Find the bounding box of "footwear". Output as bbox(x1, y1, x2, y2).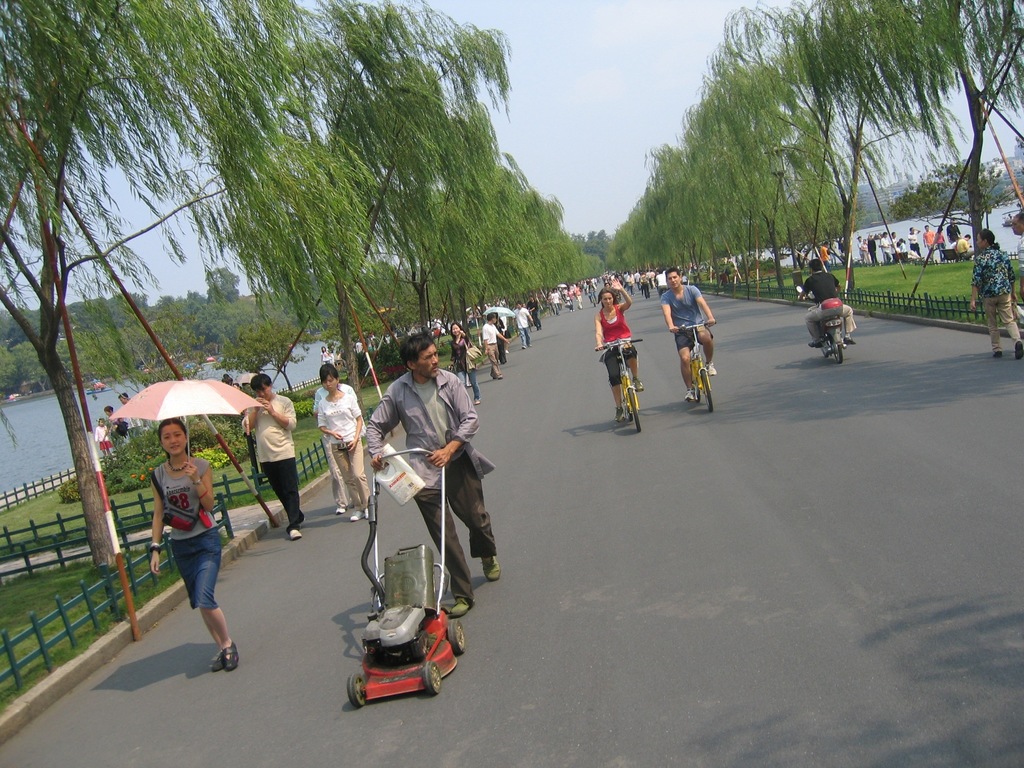
bbox(483, 552, 500, 582).
